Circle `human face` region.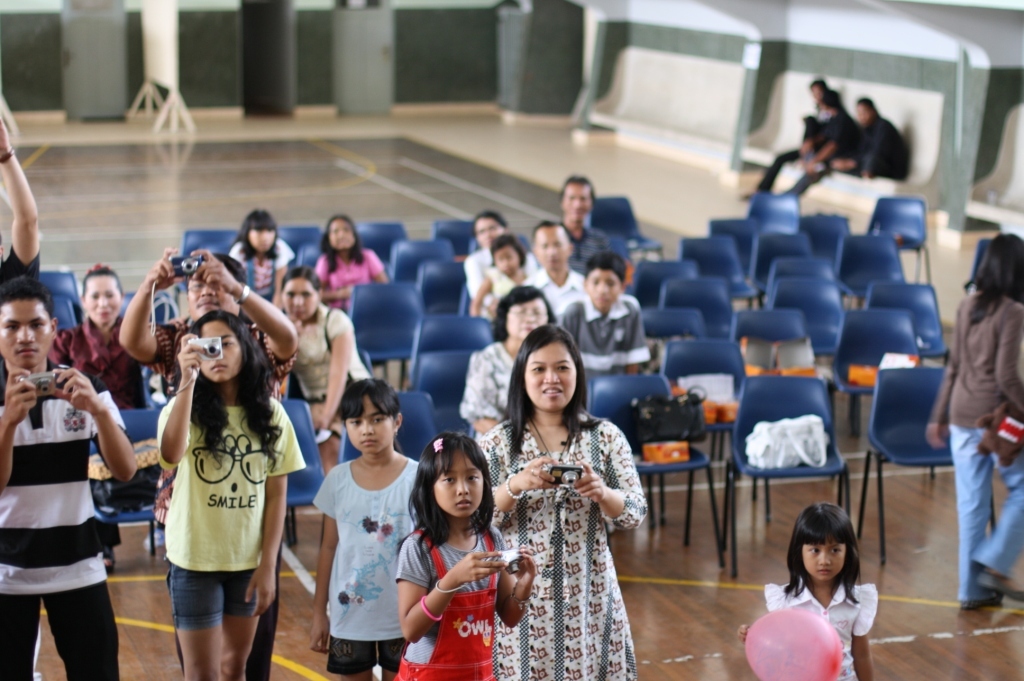
Region: <box>521,336,575,403</box>.
